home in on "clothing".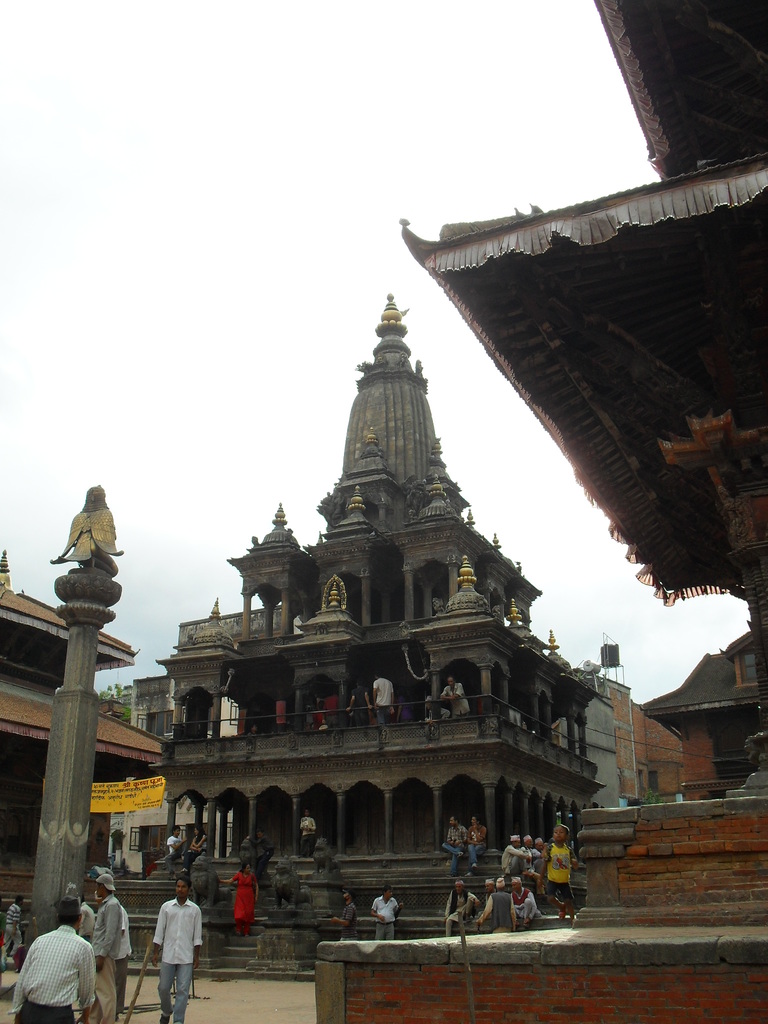
Homed in at locate(508, 850, 525, 863).
